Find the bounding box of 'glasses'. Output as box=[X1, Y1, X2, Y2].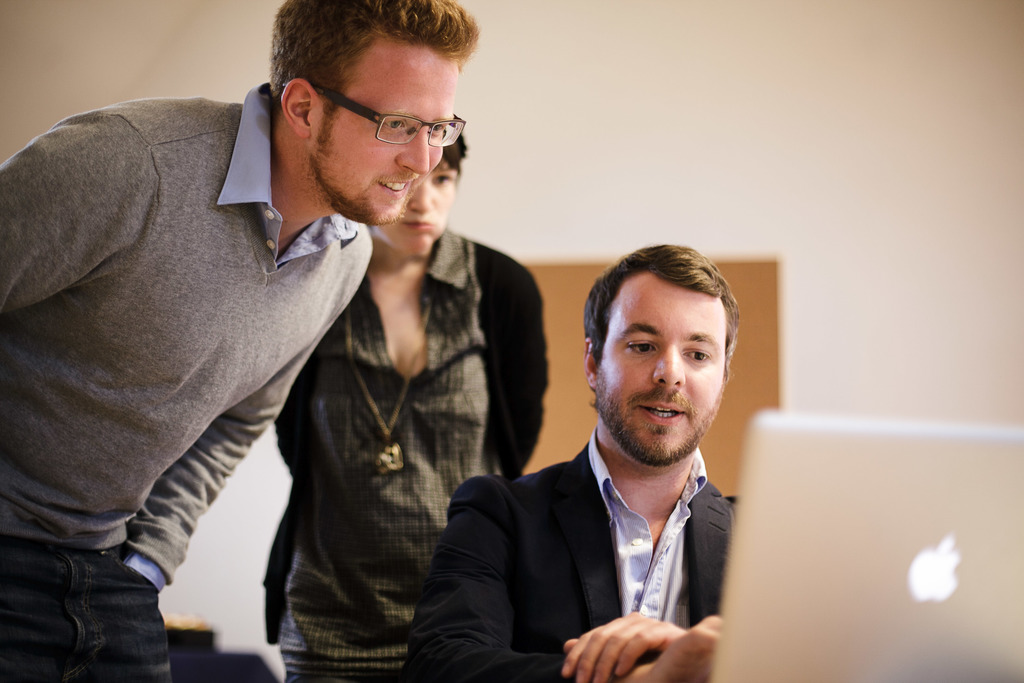
box=[318, 90, 462, 141].
